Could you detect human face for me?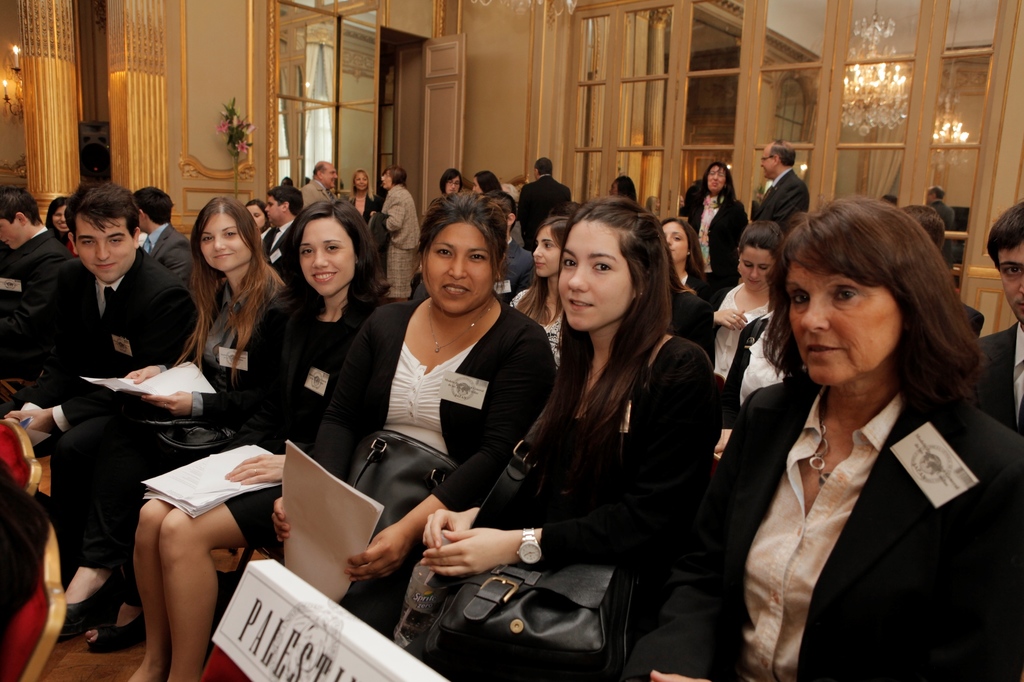
Detection result: crop(557, 225, 634, 329).
